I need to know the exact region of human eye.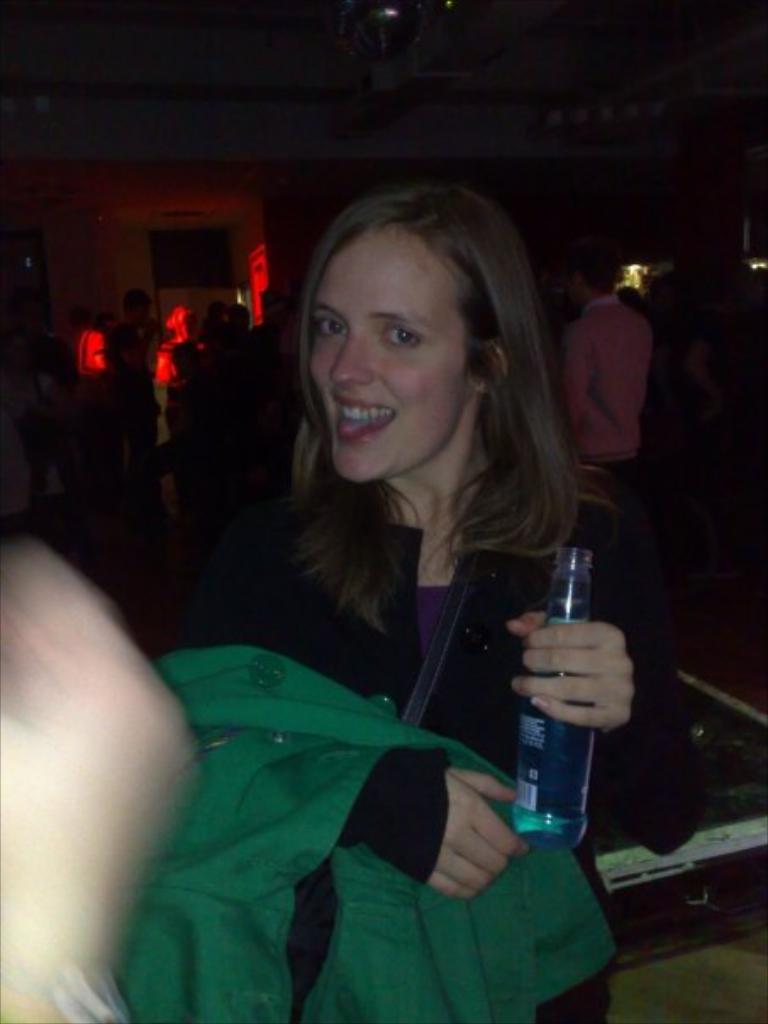
Region: box=[312, 317, 349, 341].
